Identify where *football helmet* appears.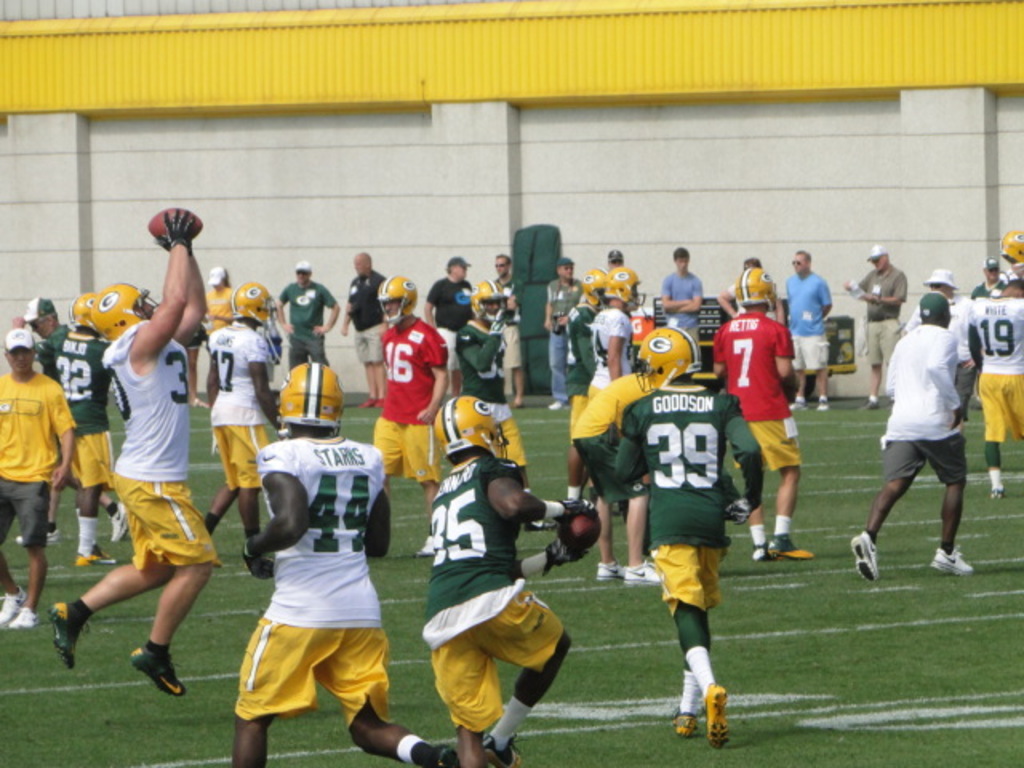
Appears at {"x1": 632, "y1": 325, "x2": 702, "y2": 394}.
